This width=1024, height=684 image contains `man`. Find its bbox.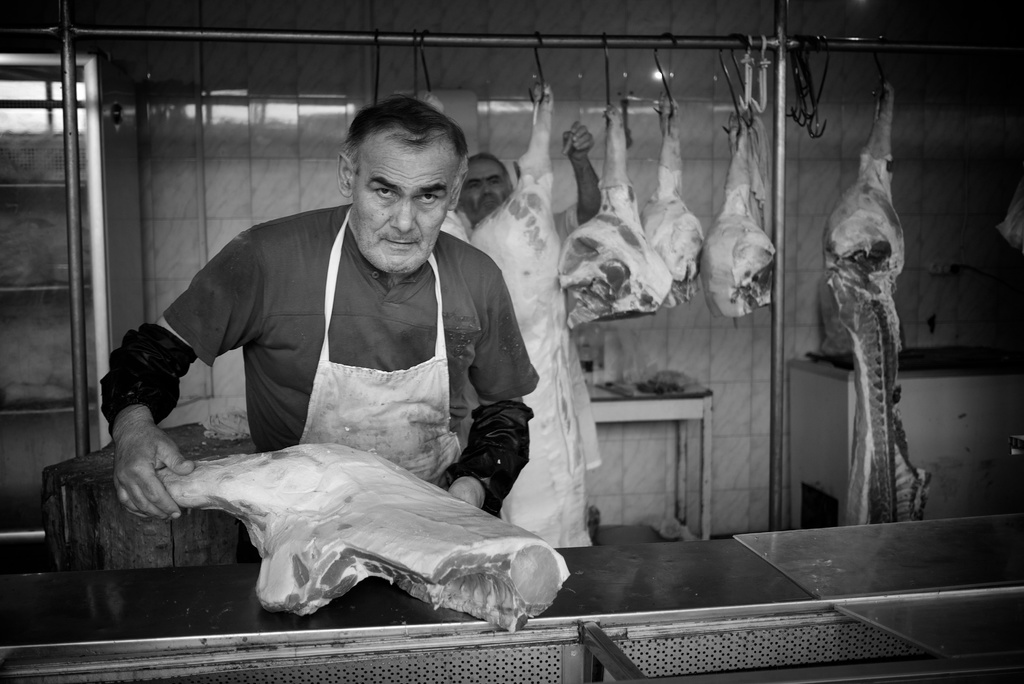
444,117,604,487.
